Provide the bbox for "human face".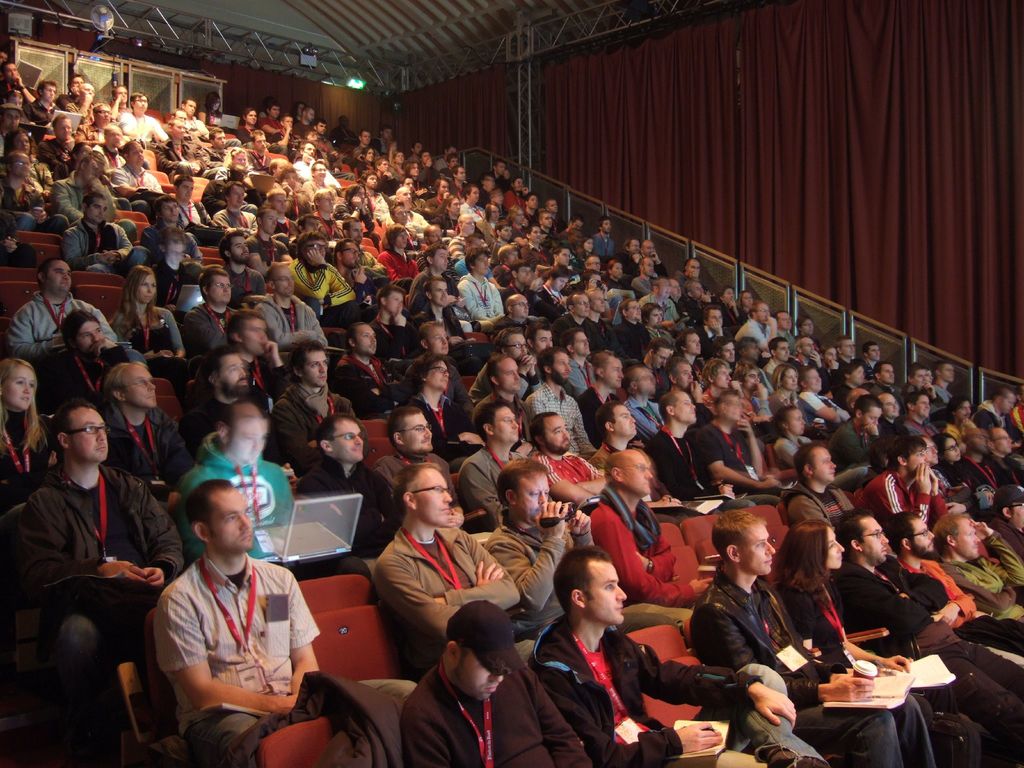
572, 294, 589, 320.
